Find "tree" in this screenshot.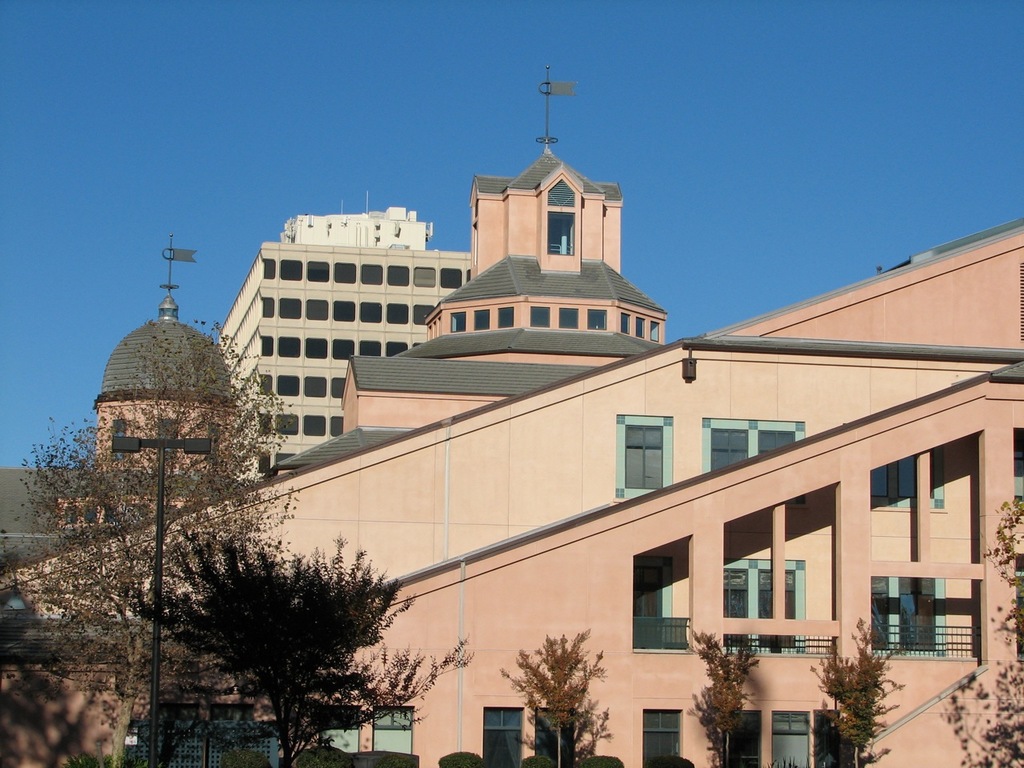
The bounding box for "tree" is [500,628,612,767].
